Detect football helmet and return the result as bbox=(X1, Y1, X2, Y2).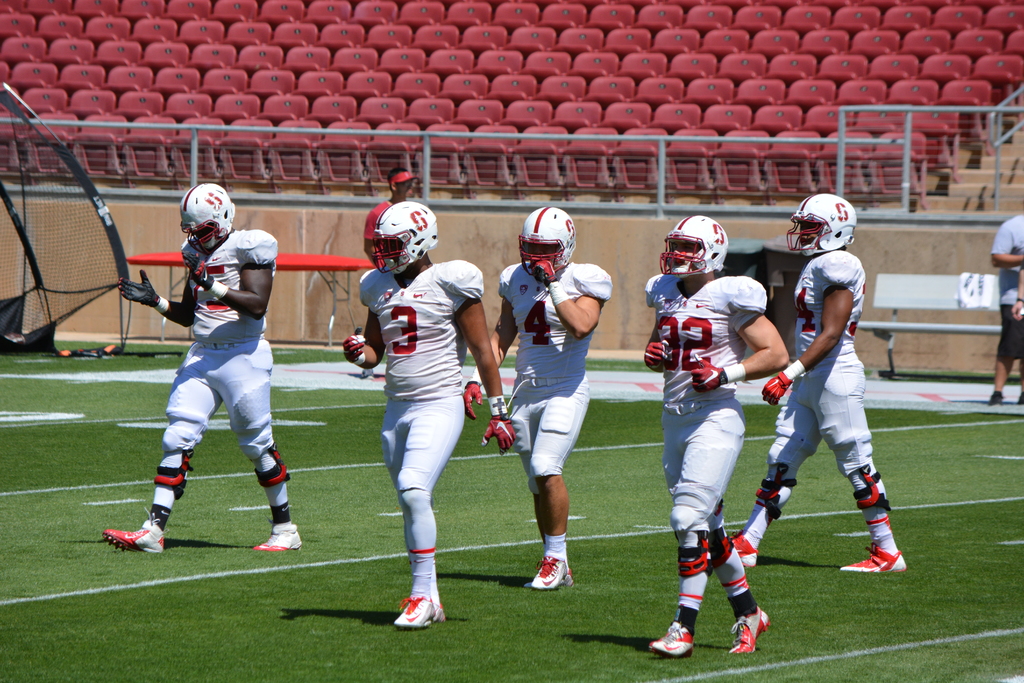
bbox=(658, 210, 756, 276).
